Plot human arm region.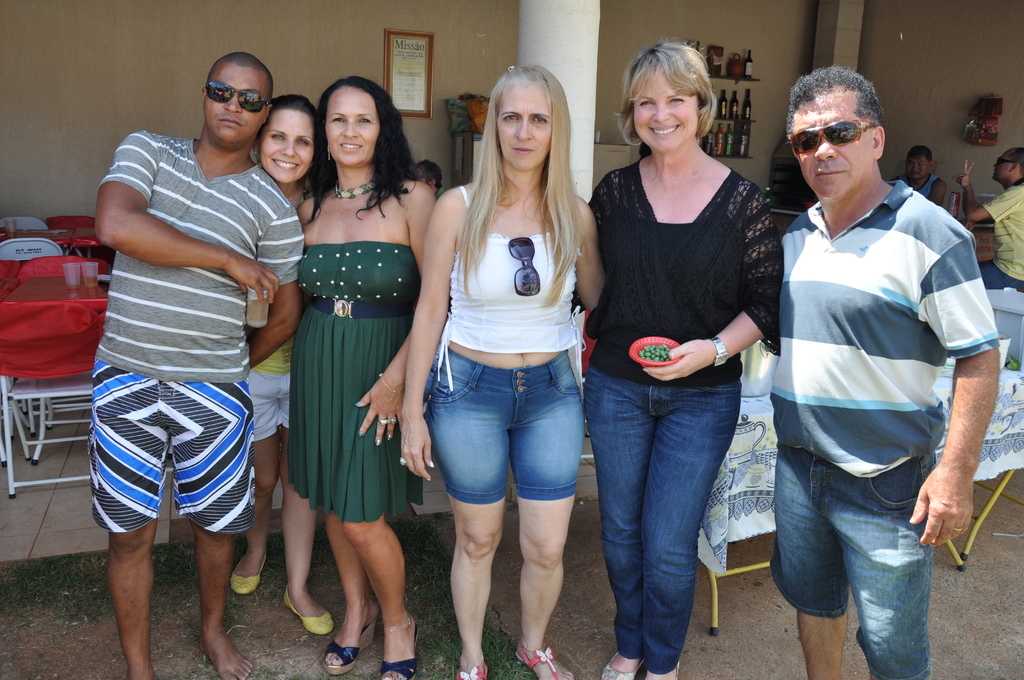
Plotted at Rect(637, 183, 781, 380).
